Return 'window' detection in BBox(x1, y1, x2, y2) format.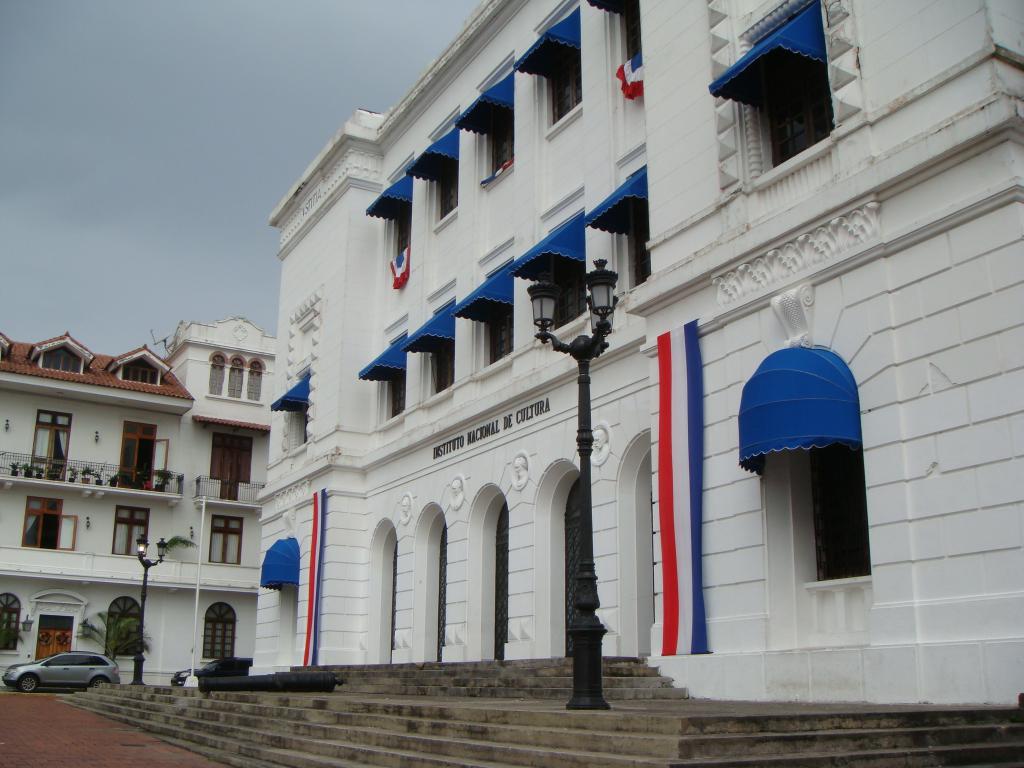
BBox(108, 597, 143, 653).
